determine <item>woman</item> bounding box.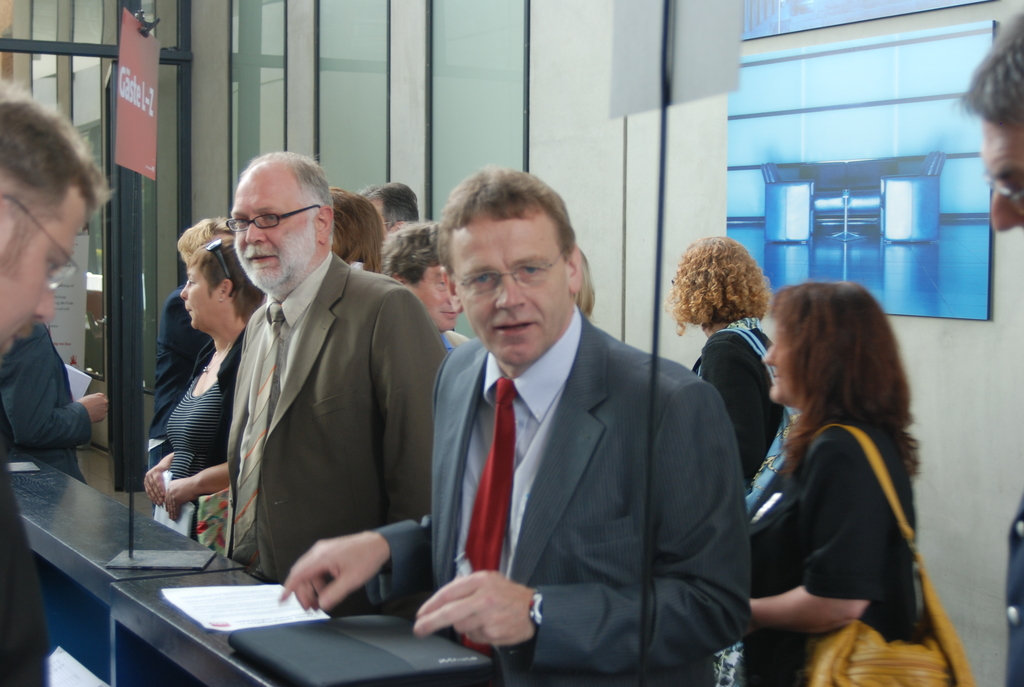
Determined: left=147, top=216, right=239, bottom=467.
